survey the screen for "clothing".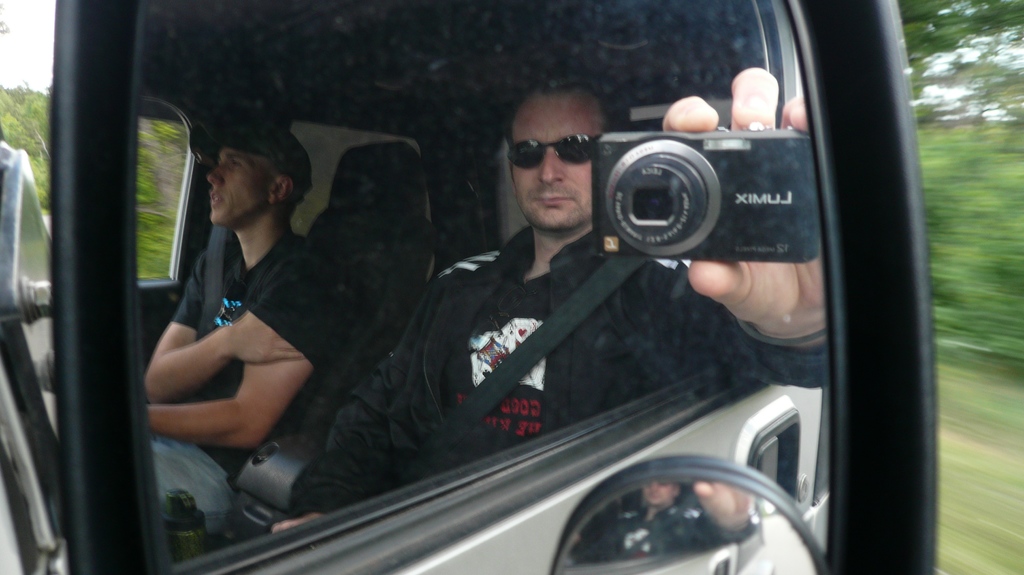
Survey found: box(155, 228, 349, 483).
